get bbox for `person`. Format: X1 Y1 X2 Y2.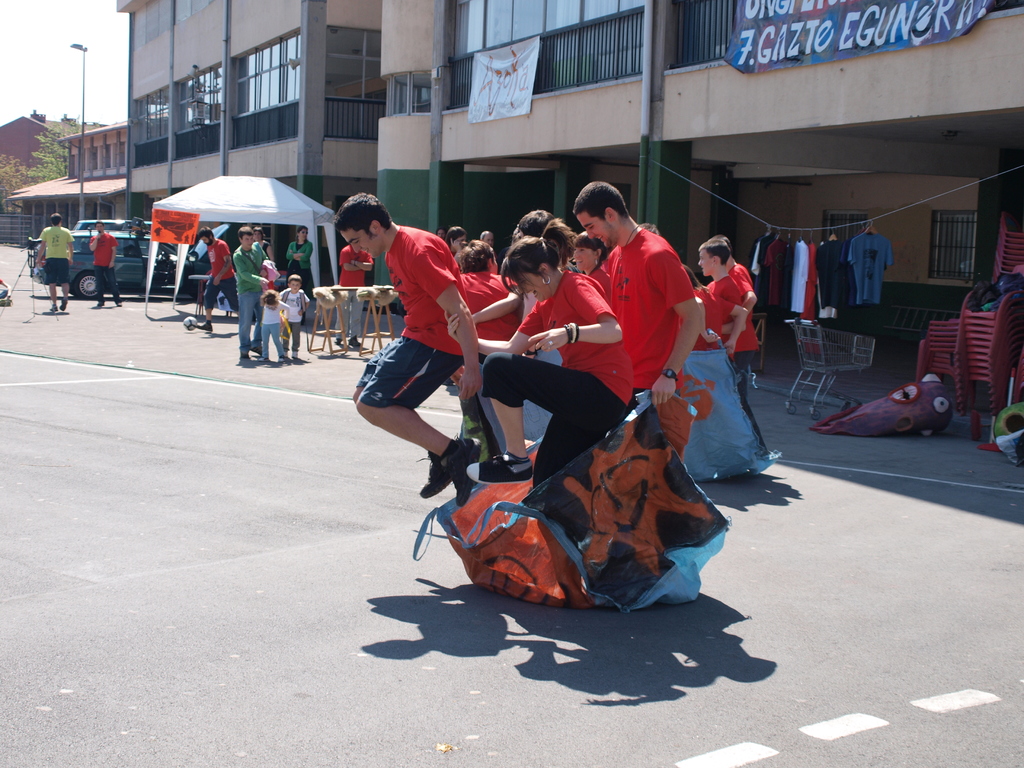
287 227 315 313.
